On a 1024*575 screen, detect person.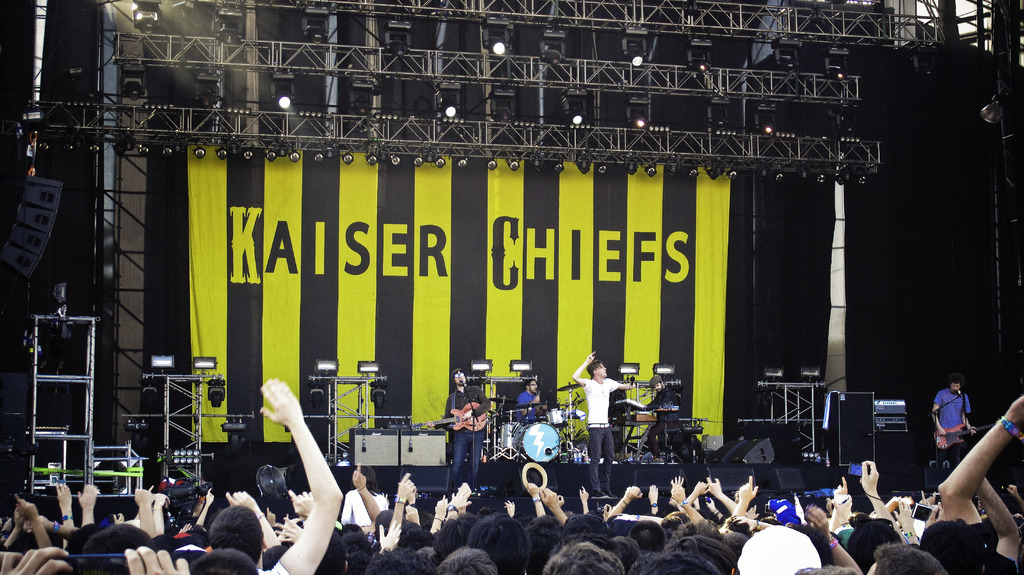
927:374:975:444.
